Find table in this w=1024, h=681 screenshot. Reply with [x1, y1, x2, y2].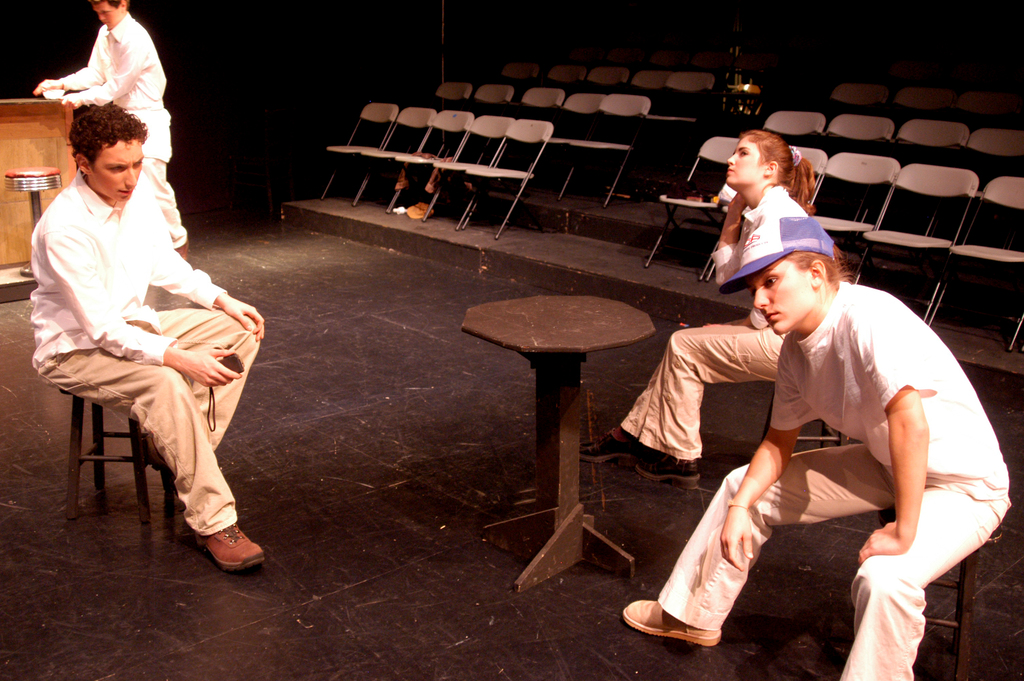
[458, 293, 660, 585].
